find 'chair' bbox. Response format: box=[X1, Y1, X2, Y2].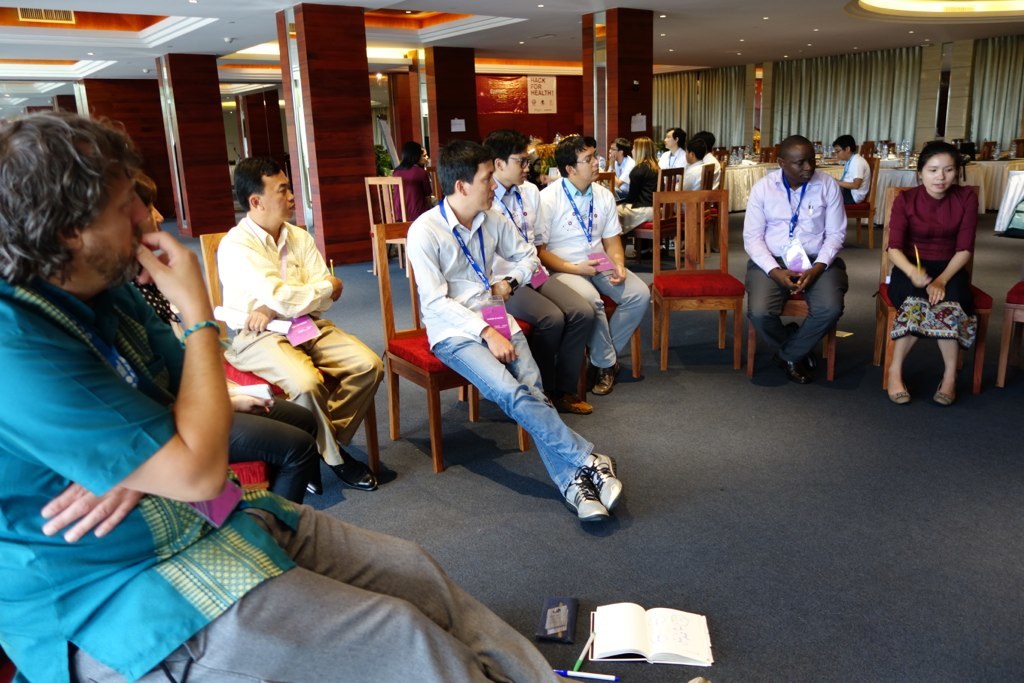
box=[1001, 281, 1023, 389].
